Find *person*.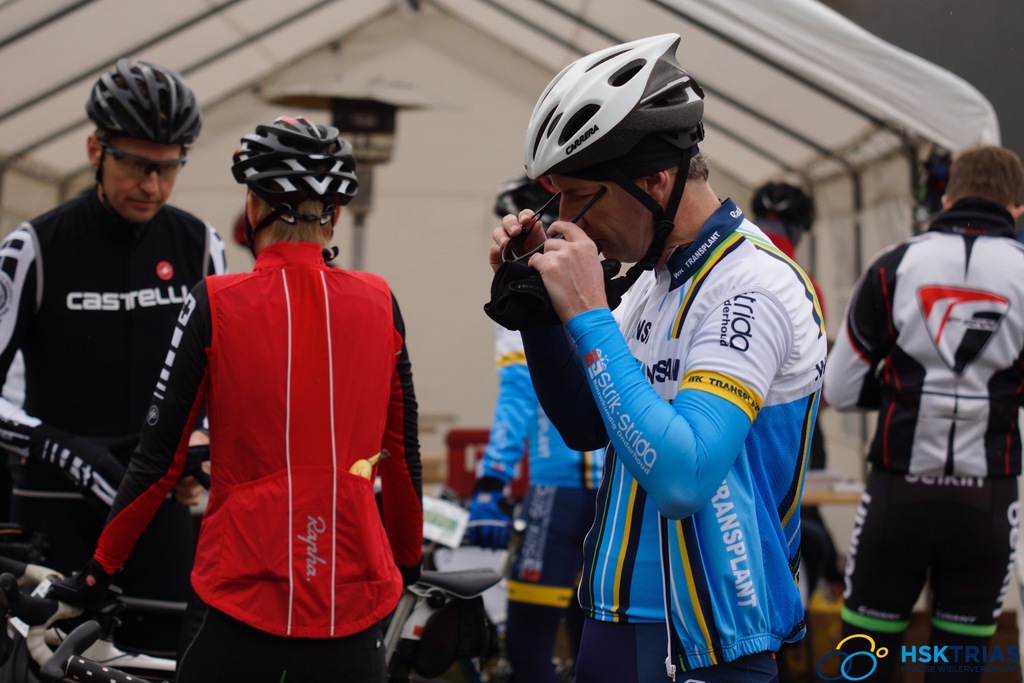
<bbox>486, 89, 844, 682</bbox>.
